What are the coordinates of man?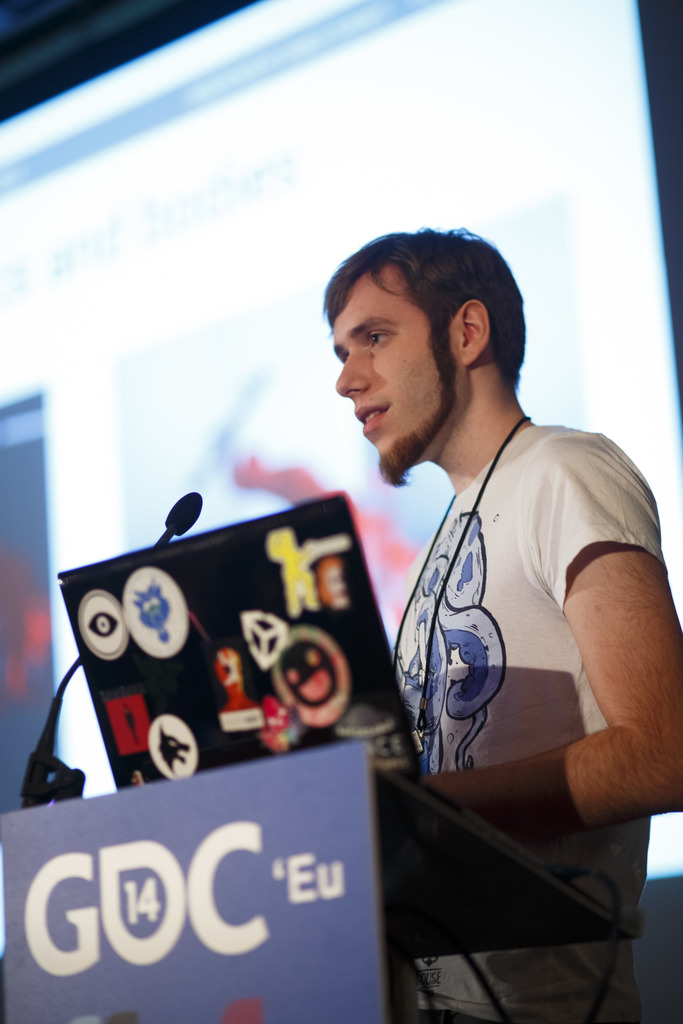
locate(338, 213, 666, 938).
